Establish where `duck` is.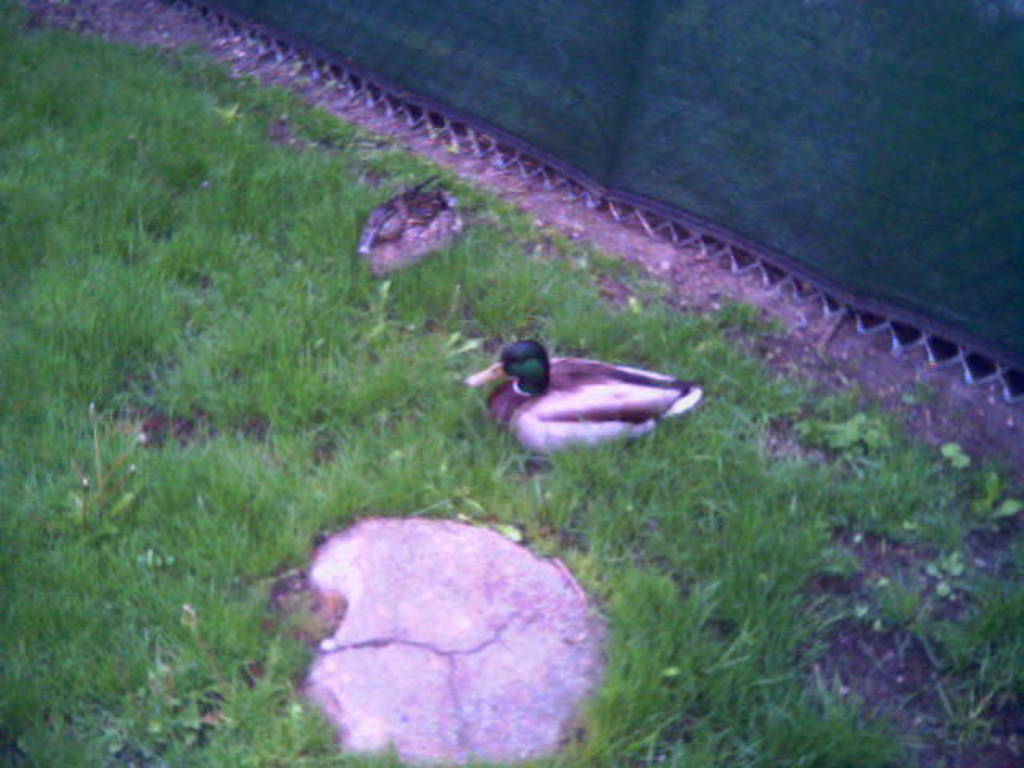
Established at Rect(456, 333, 707, 469).
